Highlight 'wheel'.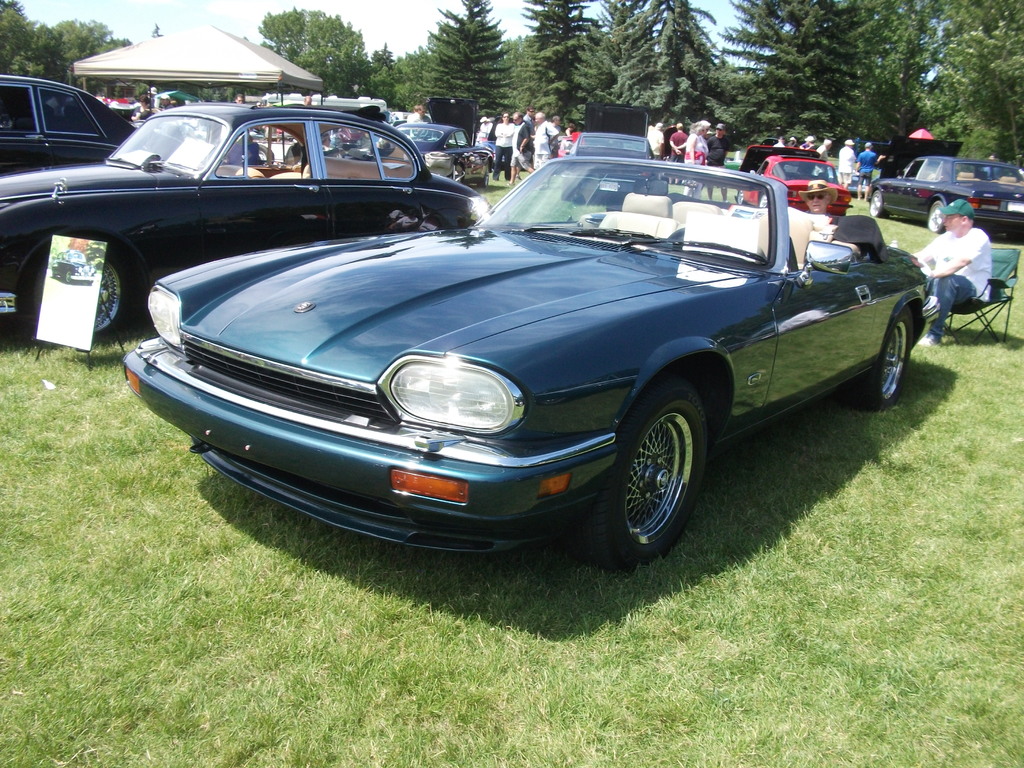
Highlighted region: Rect(602, 395, 711, 554).
